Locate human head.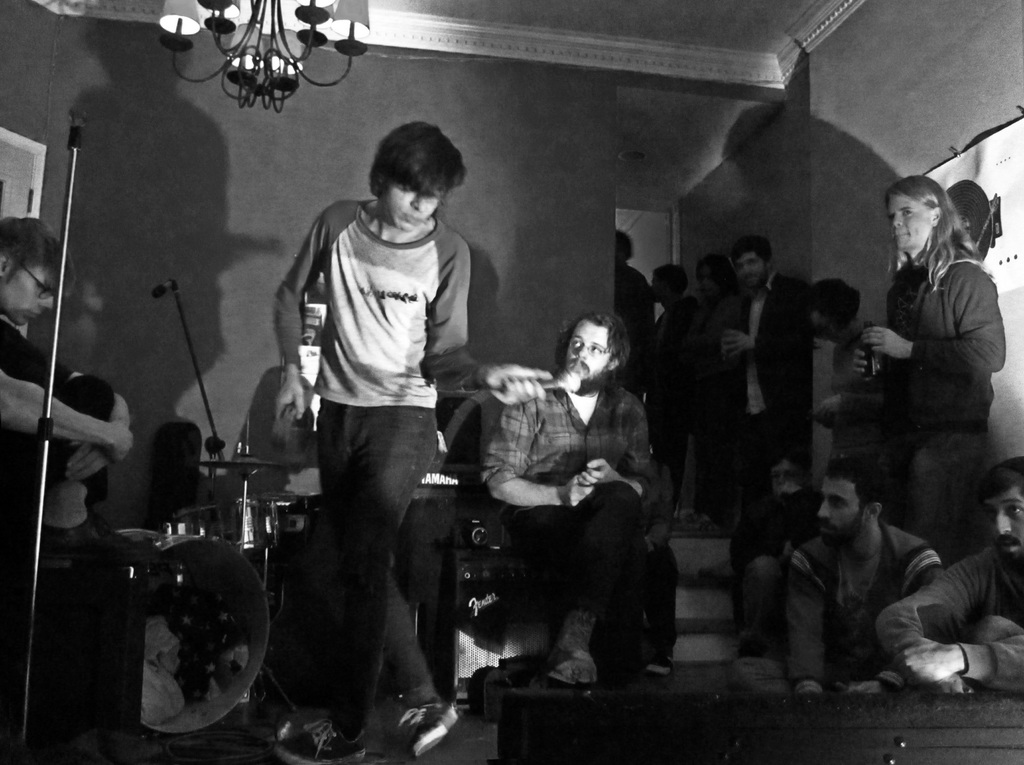
Bounding box: <box>733,236,781,291</box>.
